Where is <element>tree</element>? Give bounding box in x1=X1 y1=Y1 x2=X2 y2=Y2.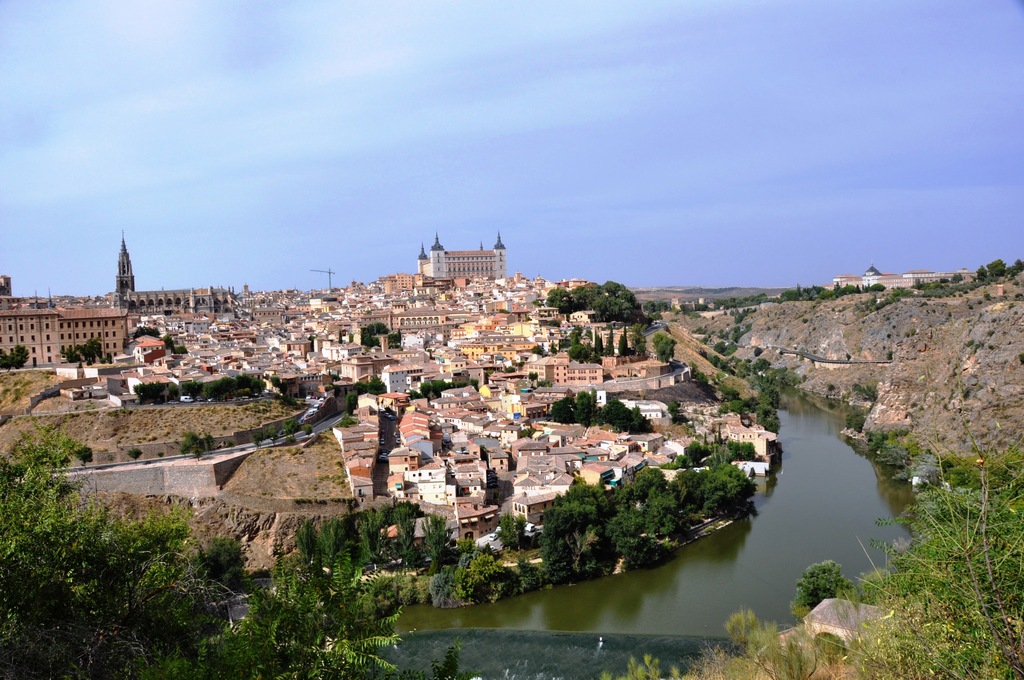
x1=3 y1=341 x2=30 y2=376.
